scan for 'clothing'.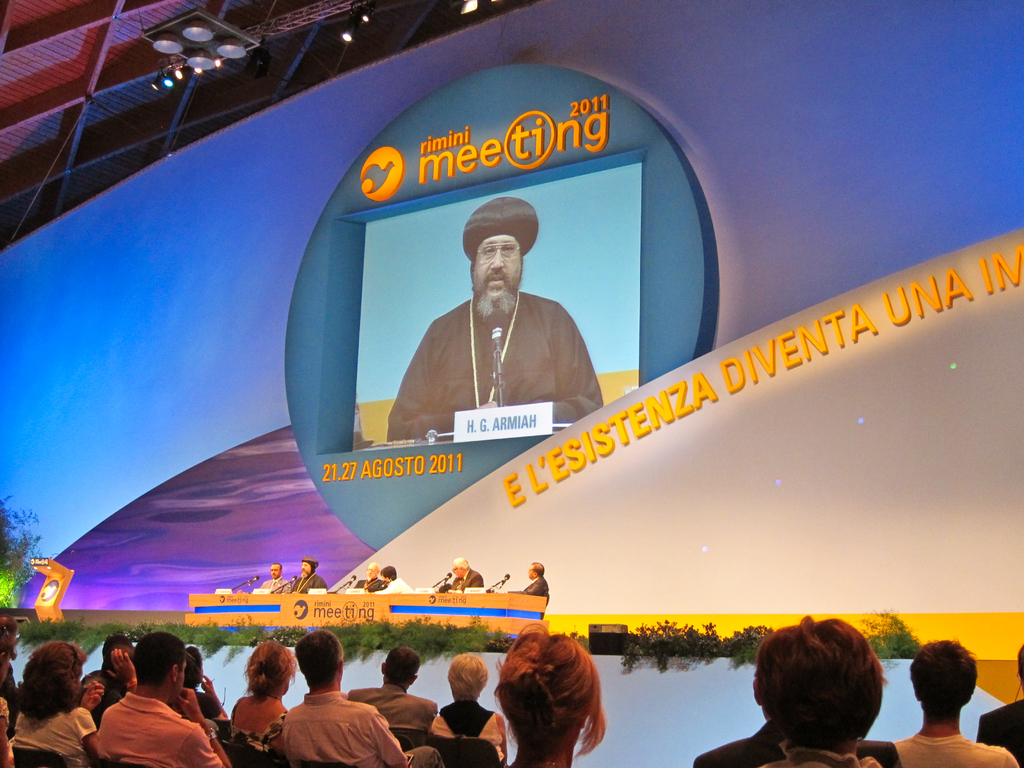
Scan result: rect(892, 726, 1016, 767).
